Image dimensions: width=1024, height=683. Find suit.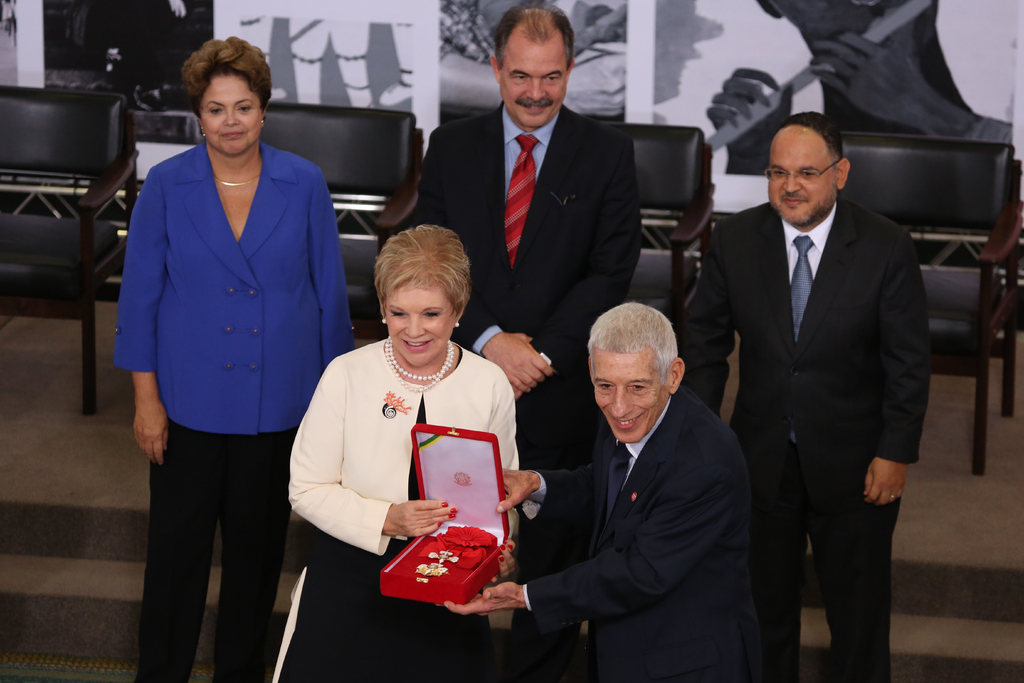
select_region(522, 388, 763, 682).
